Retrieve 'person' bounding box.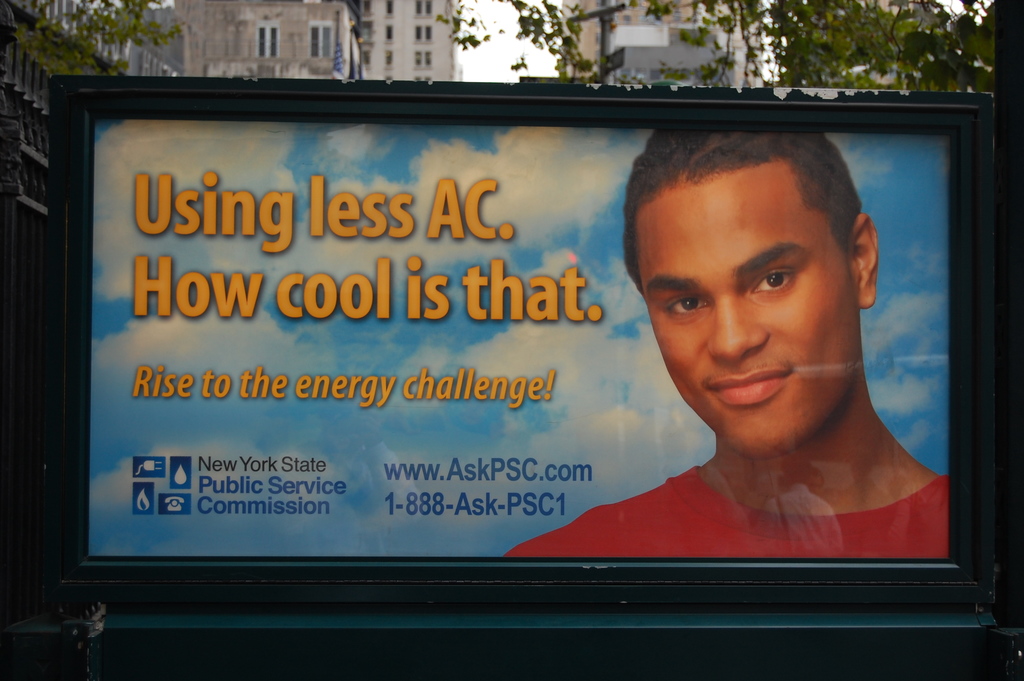
Bounding box: pyautogui.locateOnScreen(504, 131, 952, 561).
